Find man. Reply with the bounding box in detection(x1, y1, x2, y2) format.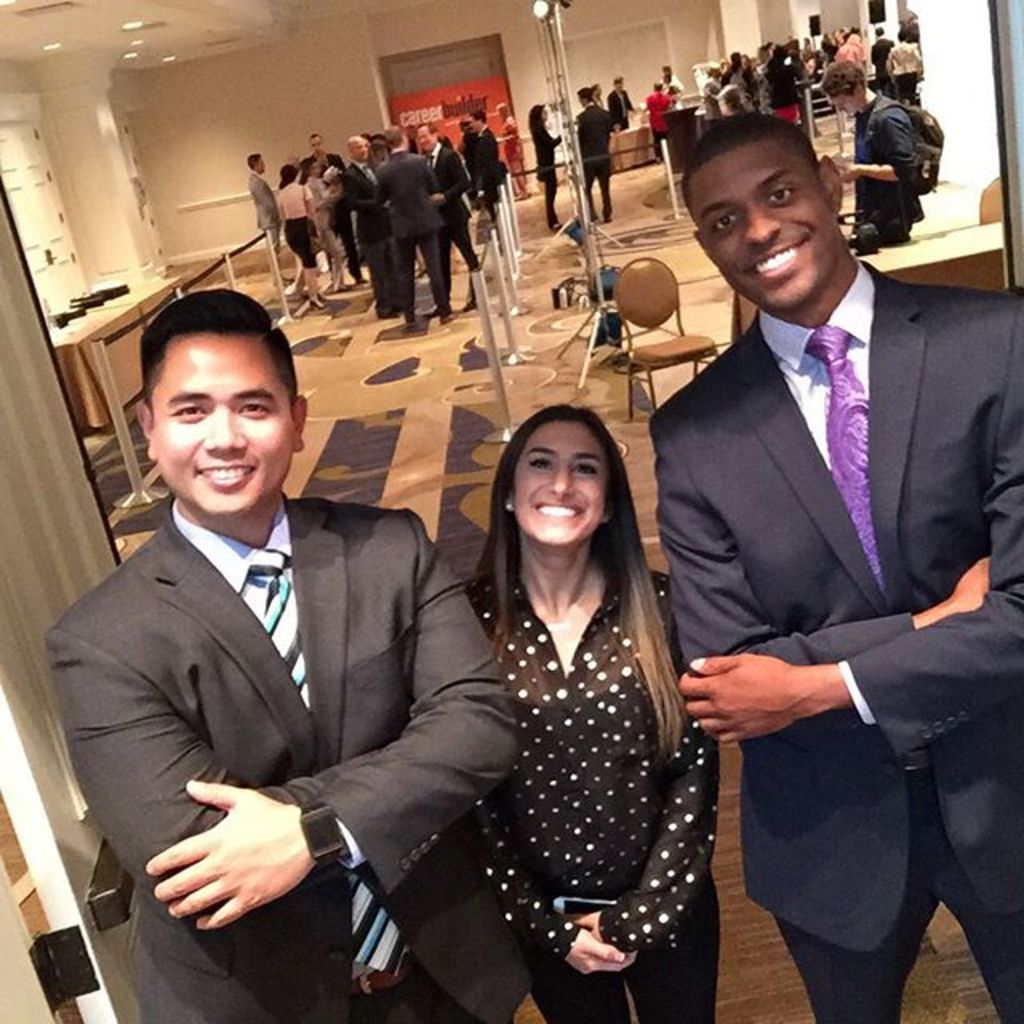
detection(250, 131, 355, 282).
